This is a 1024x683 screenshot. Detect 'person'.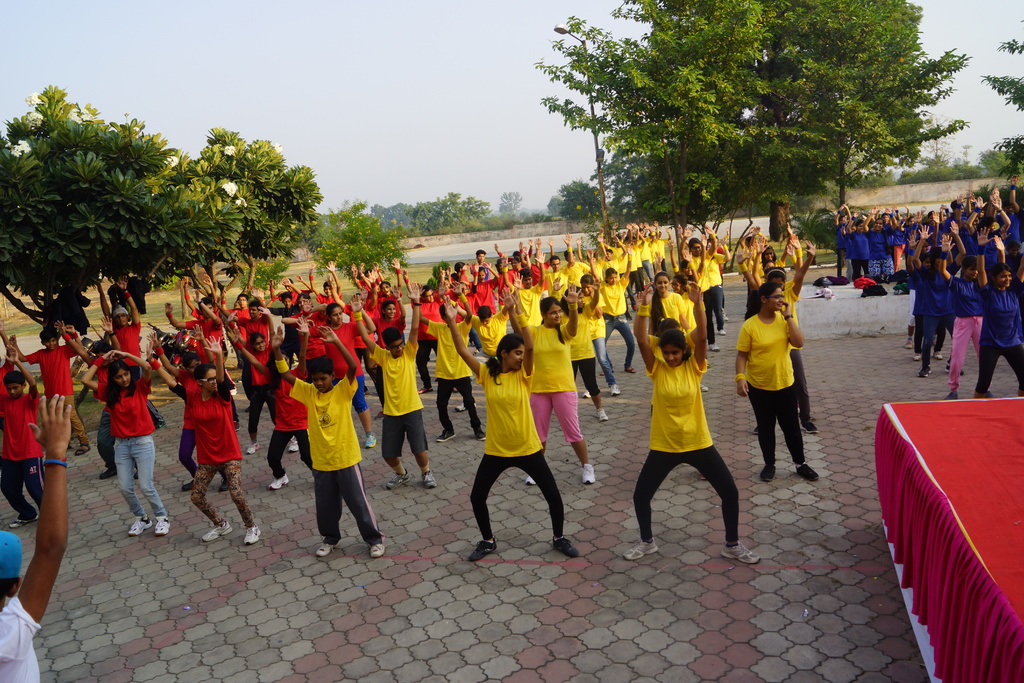
438, 282, 582, 562.
